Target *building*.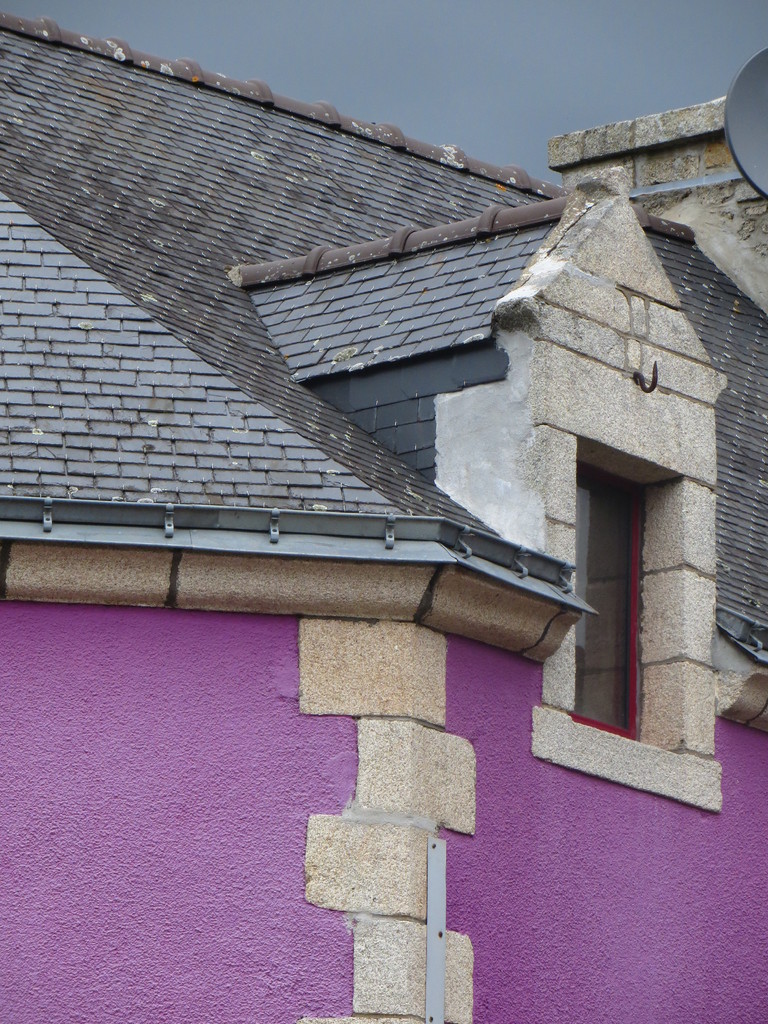
Target region: bbox=[0, 10, 767, 1023].
